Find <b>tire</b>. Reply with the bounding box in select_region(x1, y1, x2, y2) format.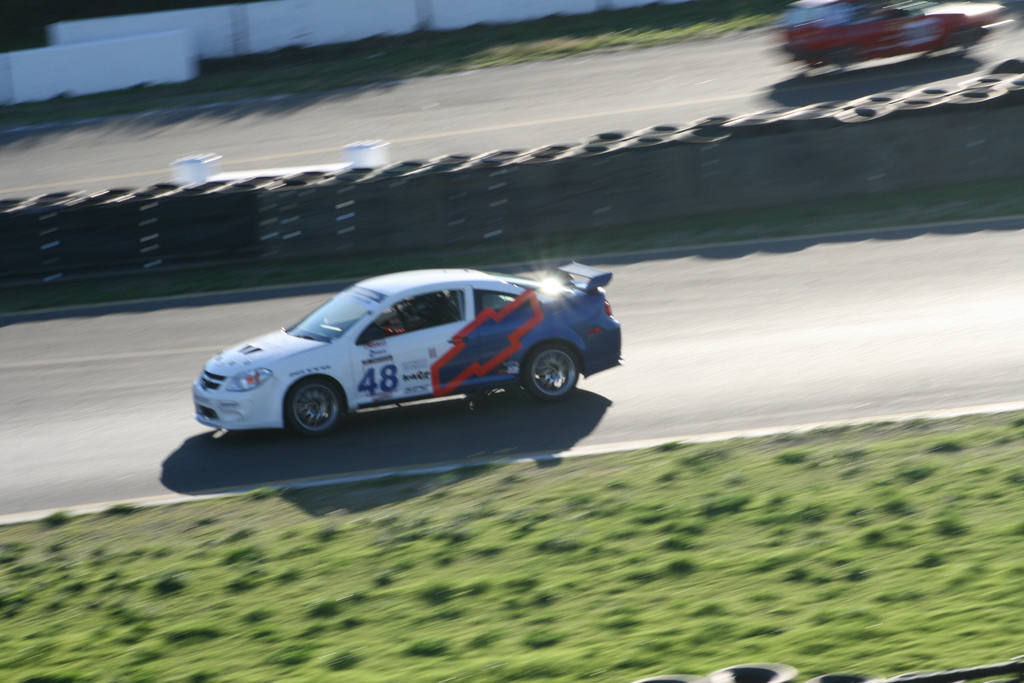
select_region(285, 378, 342, 439).
